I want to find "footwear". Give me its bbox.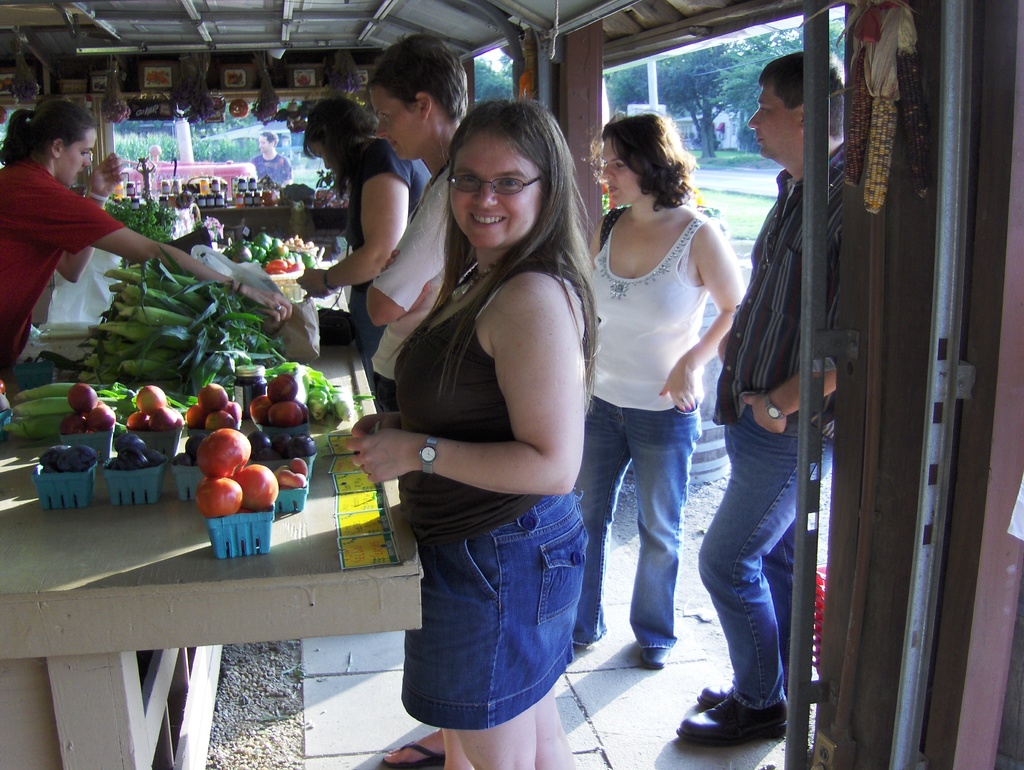
x1=679 y1=689 x2=793 y2=746.
